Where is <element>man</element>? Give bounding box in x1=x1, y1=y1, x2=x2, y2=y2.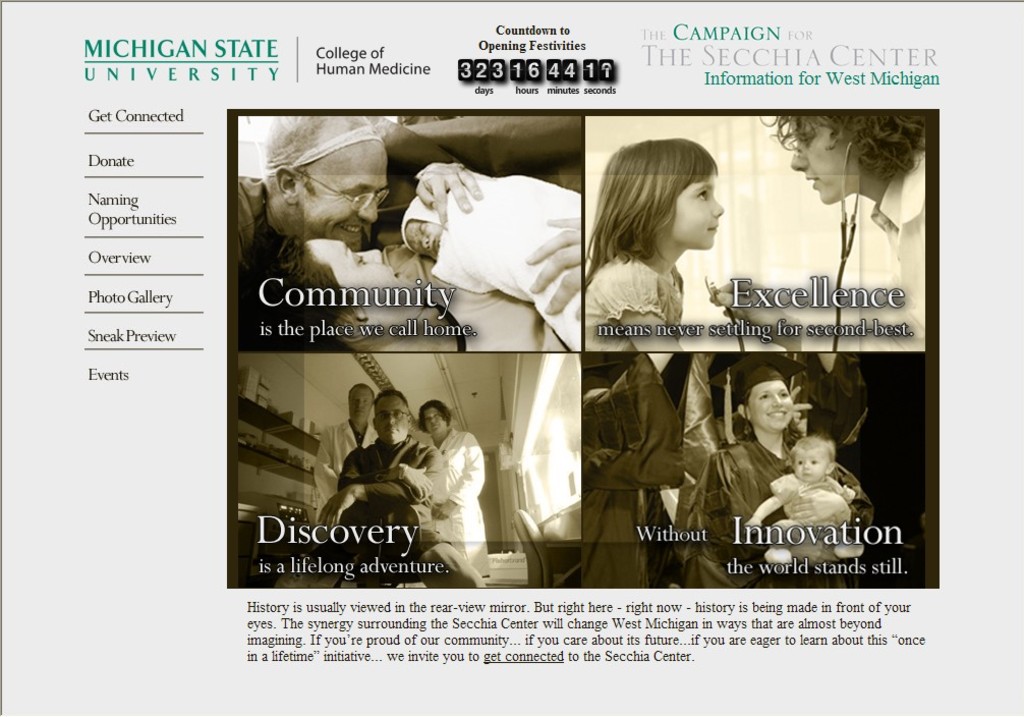
x1=310, y1=379, x2=377, y2=529.
